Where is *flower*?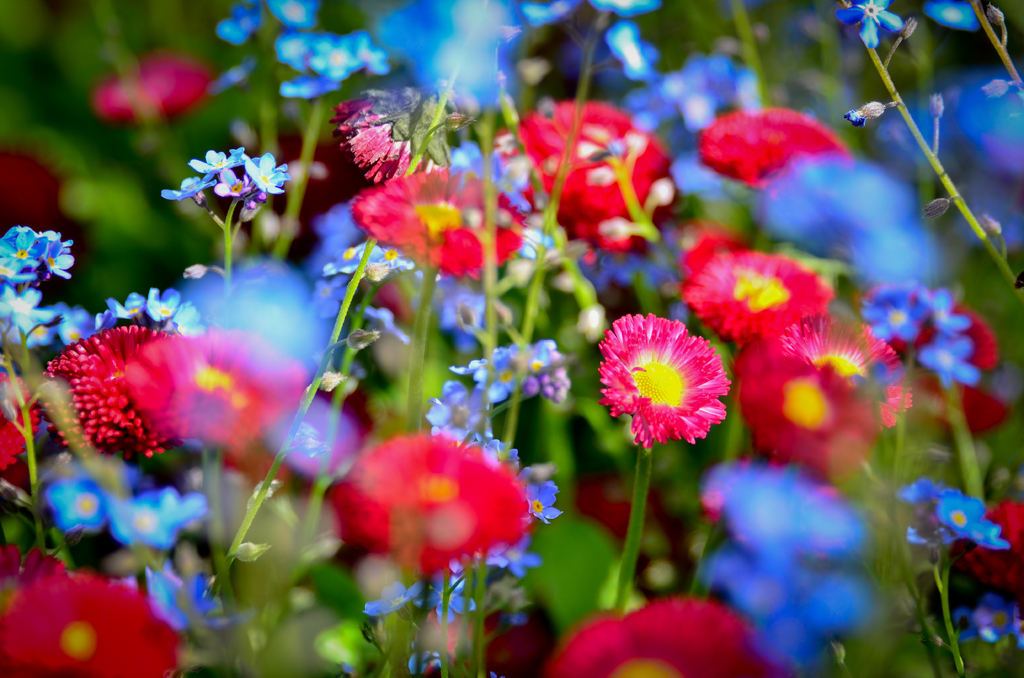
(843, 0, 902, 44).
